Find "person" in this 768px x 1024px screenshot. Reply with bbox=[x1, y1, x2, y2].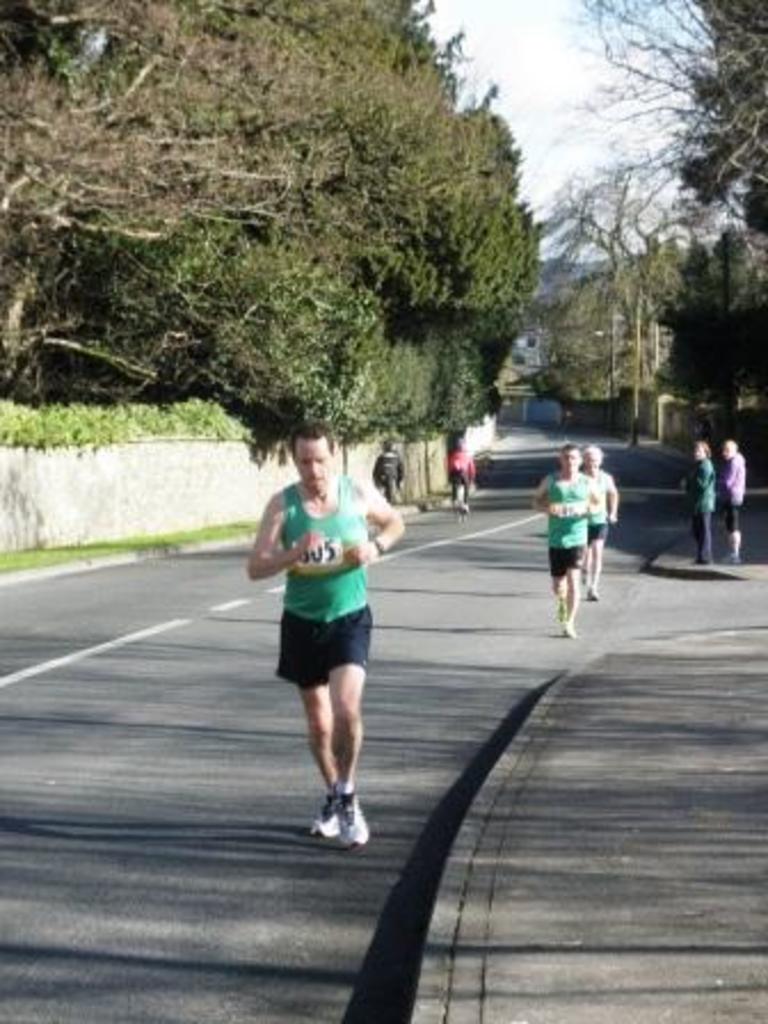
bbox=[446, 434, 475, 521].
